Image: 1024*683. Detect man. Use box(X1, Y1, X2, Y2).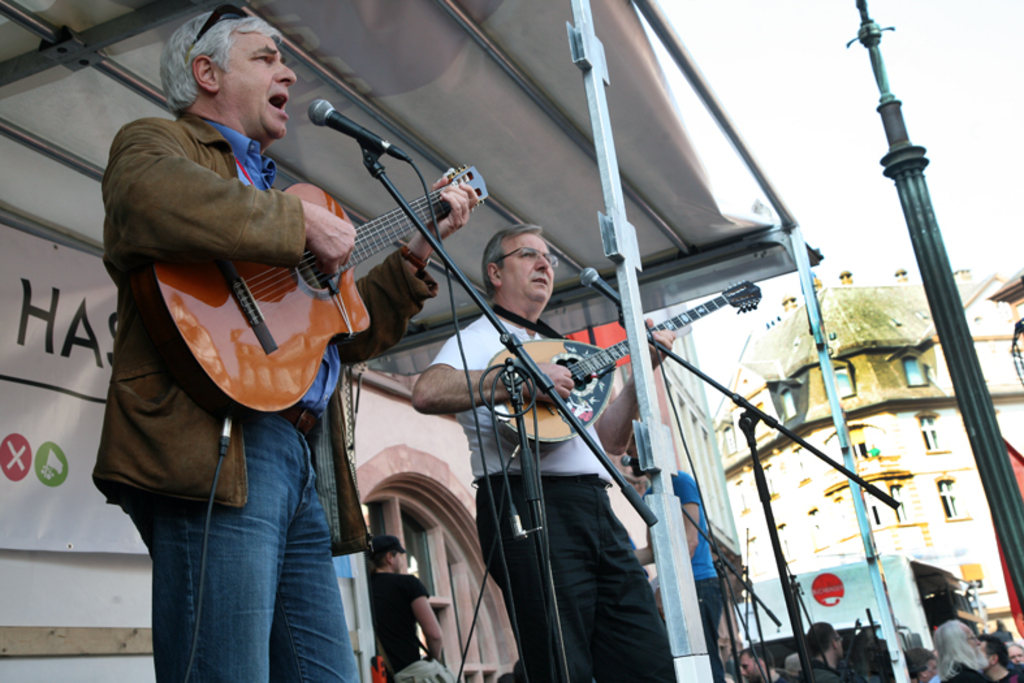
box(405, 222, 675, 682).
